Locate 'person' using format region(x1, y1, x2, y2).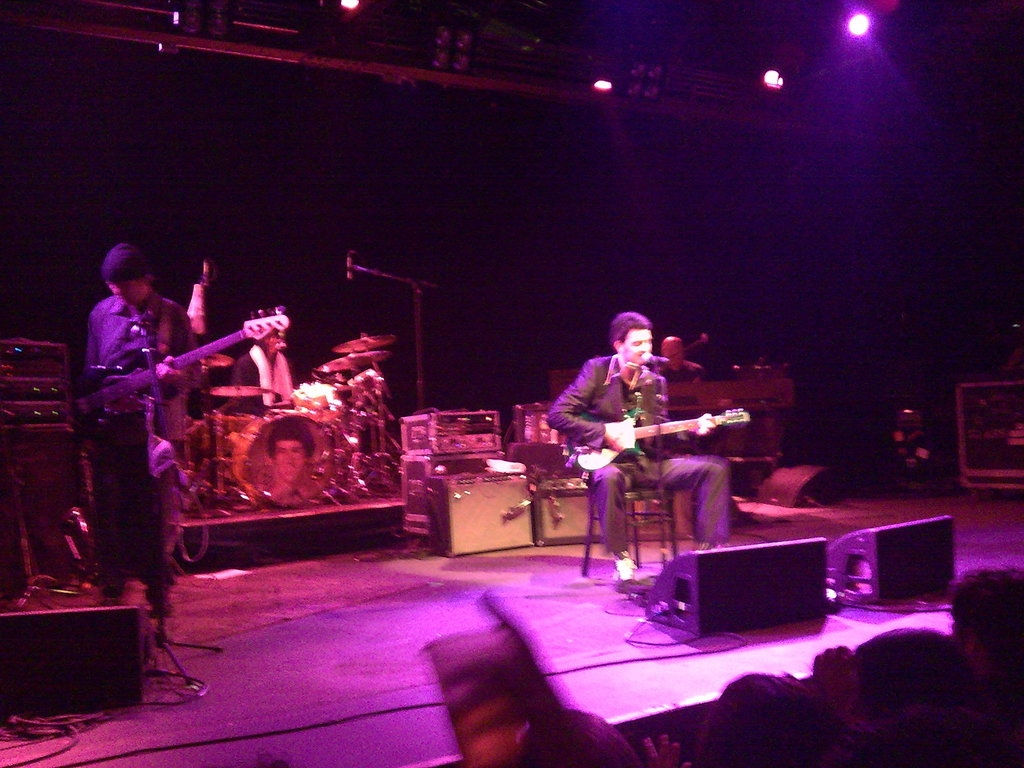
region(272, 420, 313, 506).
